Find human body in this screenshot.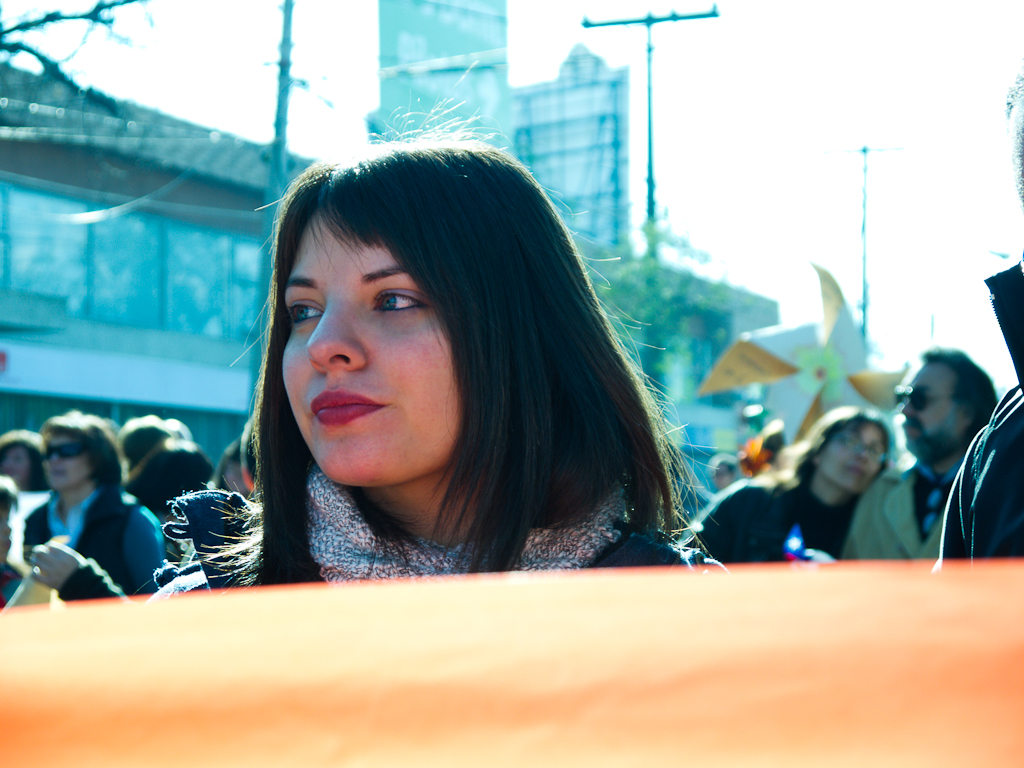
The bounding box for human body is detection(942, 384, 1023, 561).
